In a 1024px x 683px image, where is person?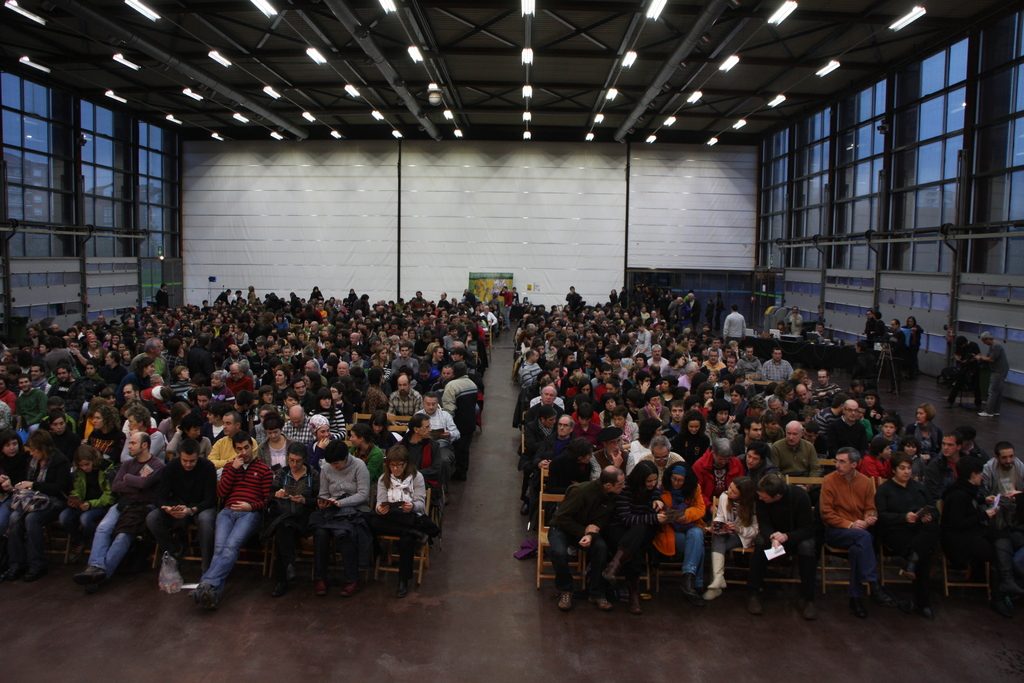
region(677, 362, 698, 391).
